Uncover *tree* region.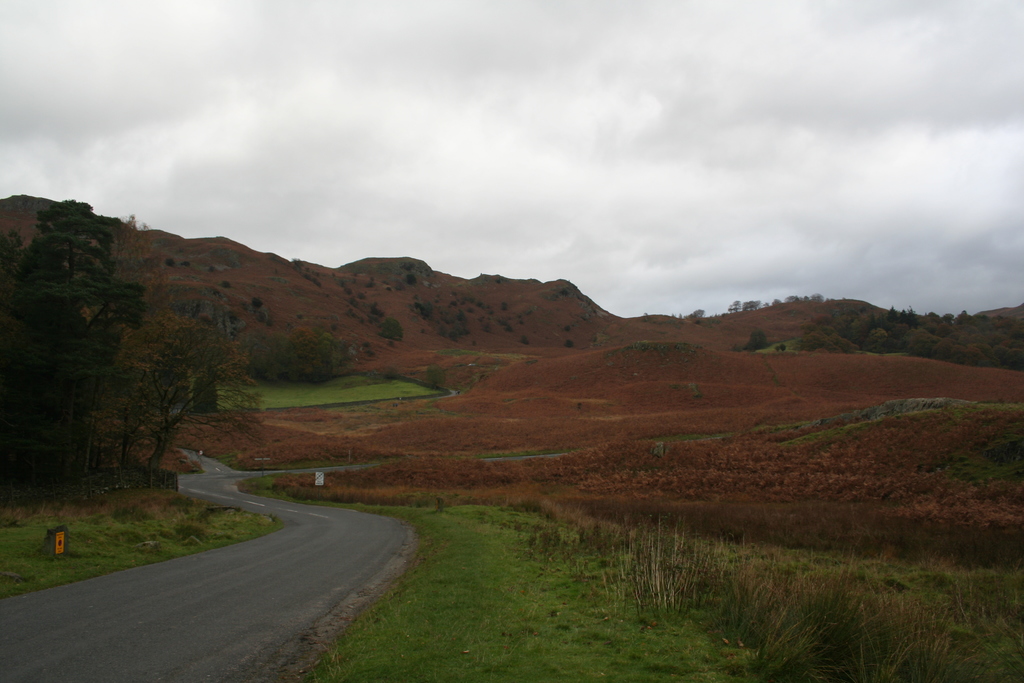
Uncovered: 245,325,356,390.
